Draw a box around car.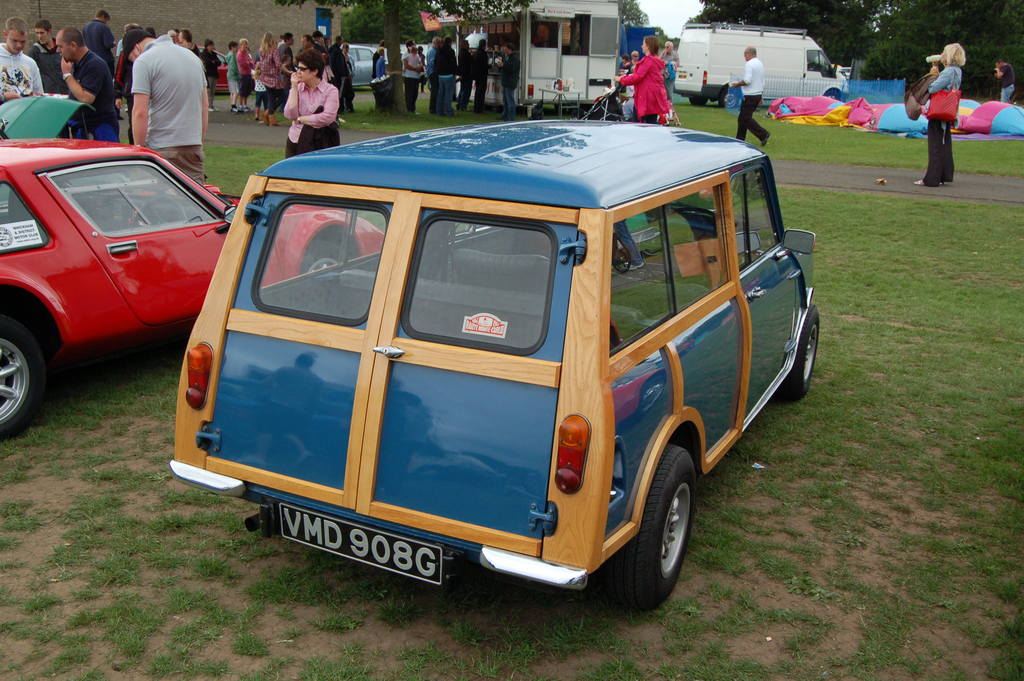
{"x1": 0, "y1": 89, "x2": 92, "y2": 139}.
